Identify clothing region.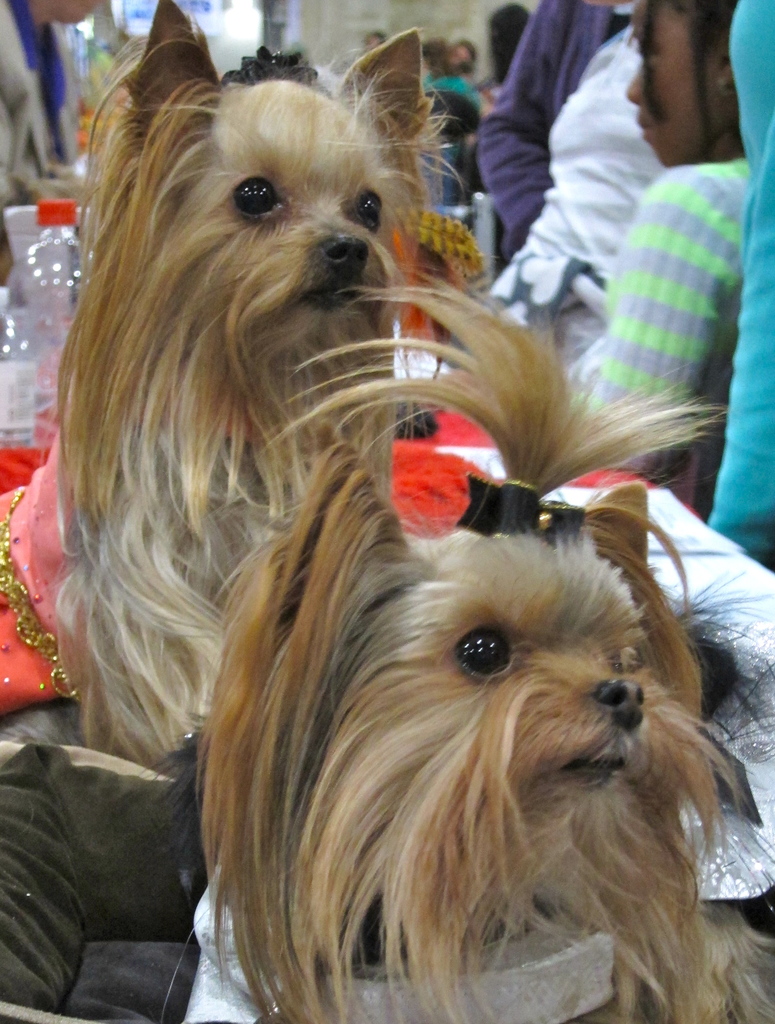
Region: l=0, t=4, r=63, b=206.
